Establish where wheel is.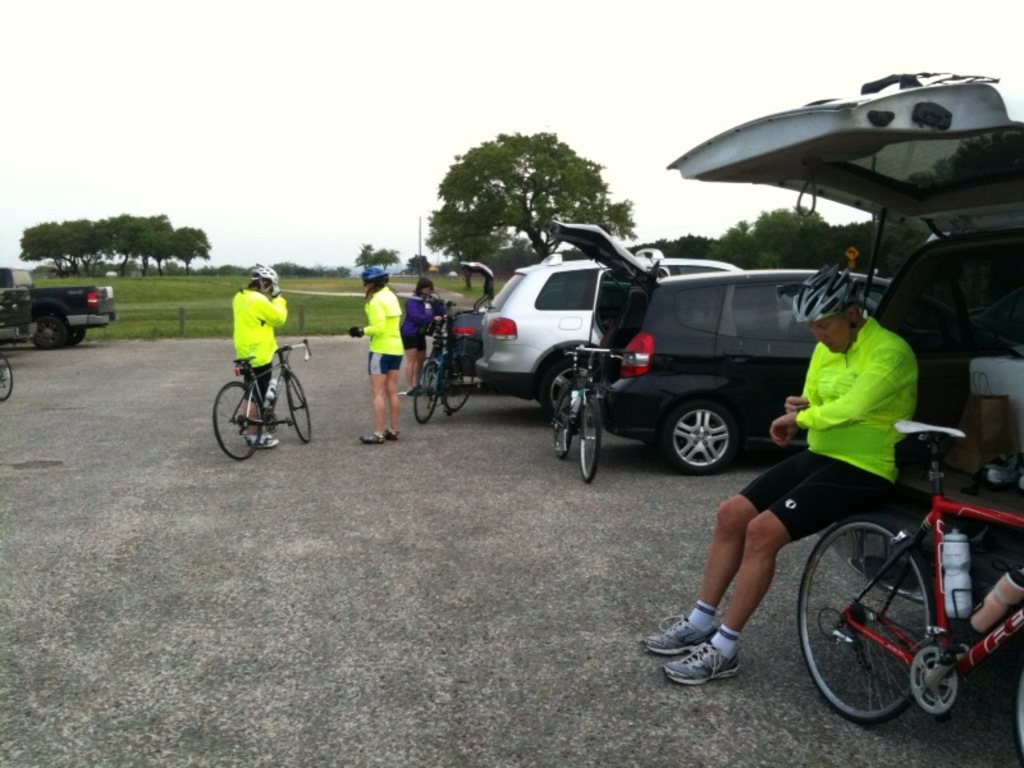
Established at {"left": 31, "top": 317, "right": 65, "bottom": 351}.
